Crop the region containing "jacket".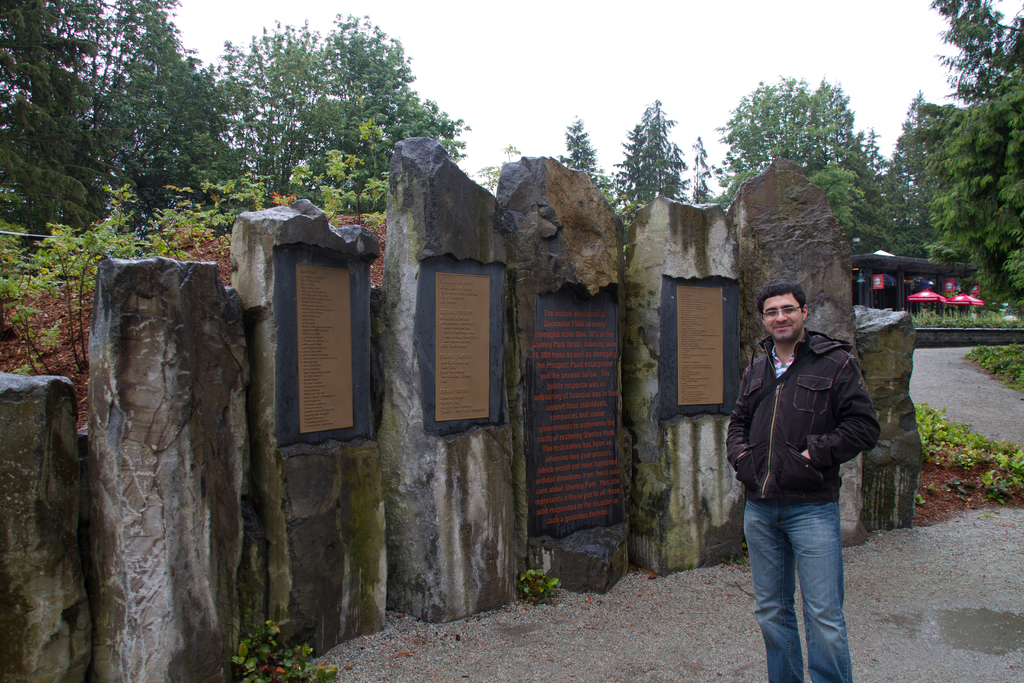
Crop region: Rect(739, 303, 888, 519).
